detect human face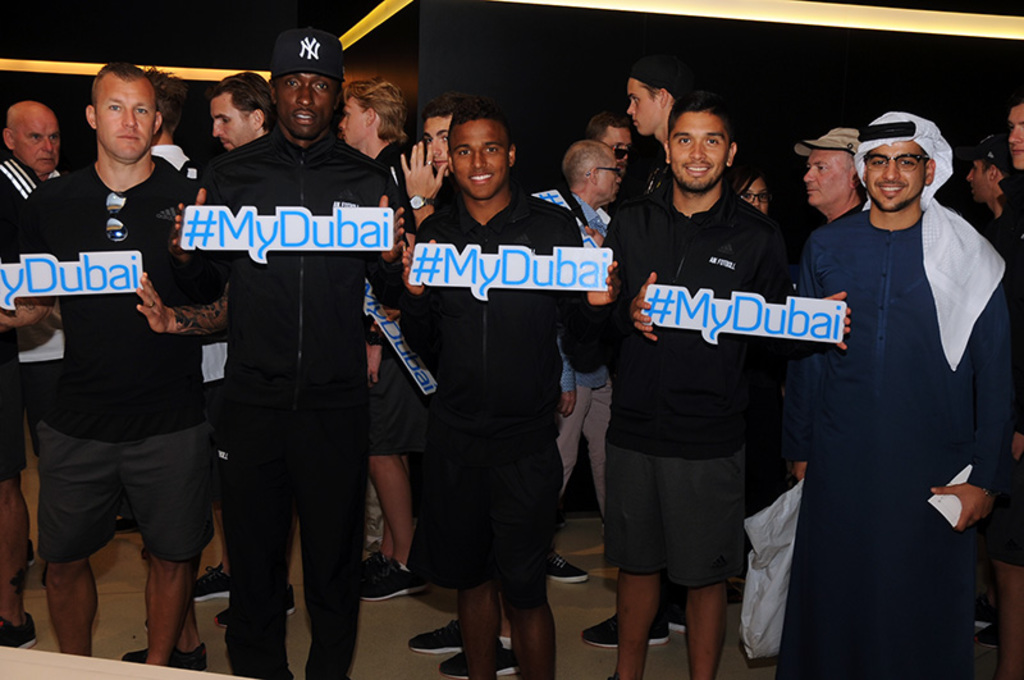
858/134/925/218
